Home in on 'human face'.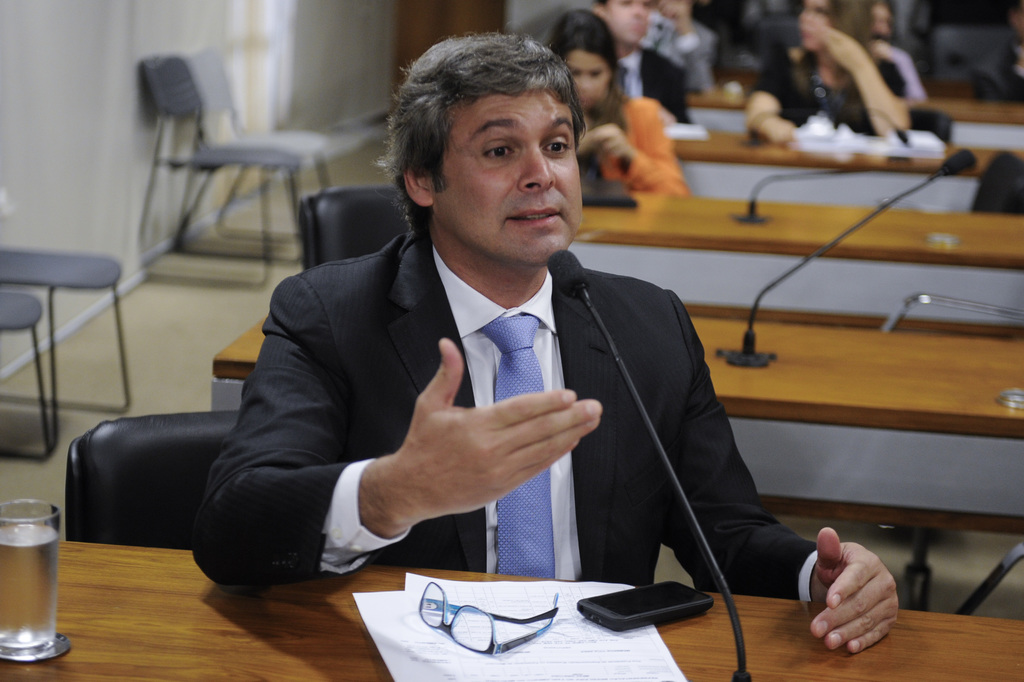
Homed in at (795, 0, 826, 55).
